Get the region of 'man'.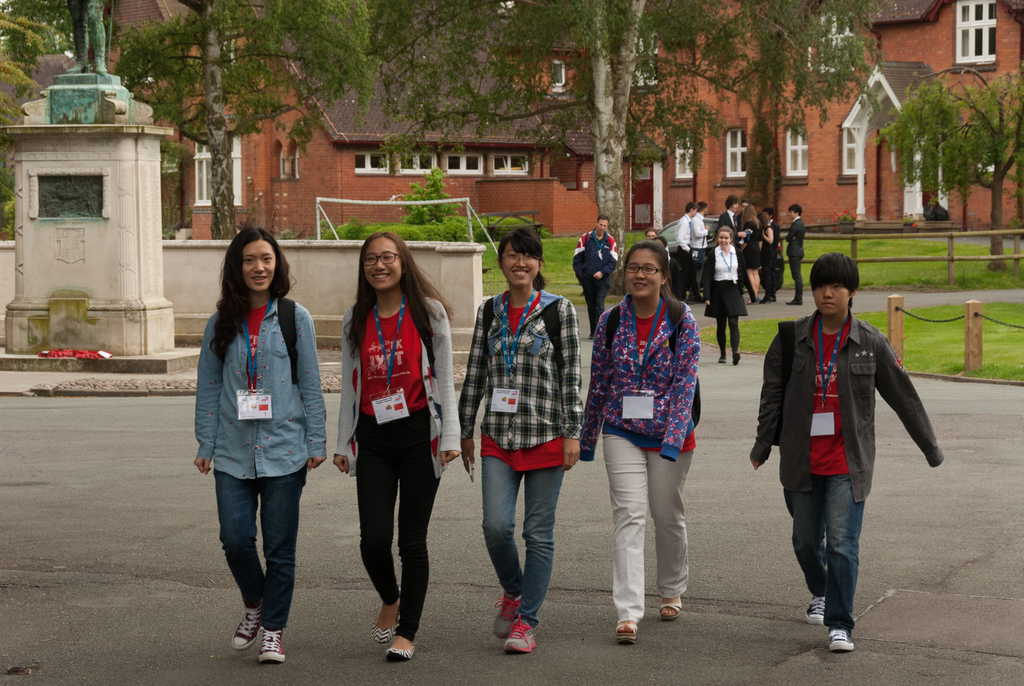
692/205/708/277.
